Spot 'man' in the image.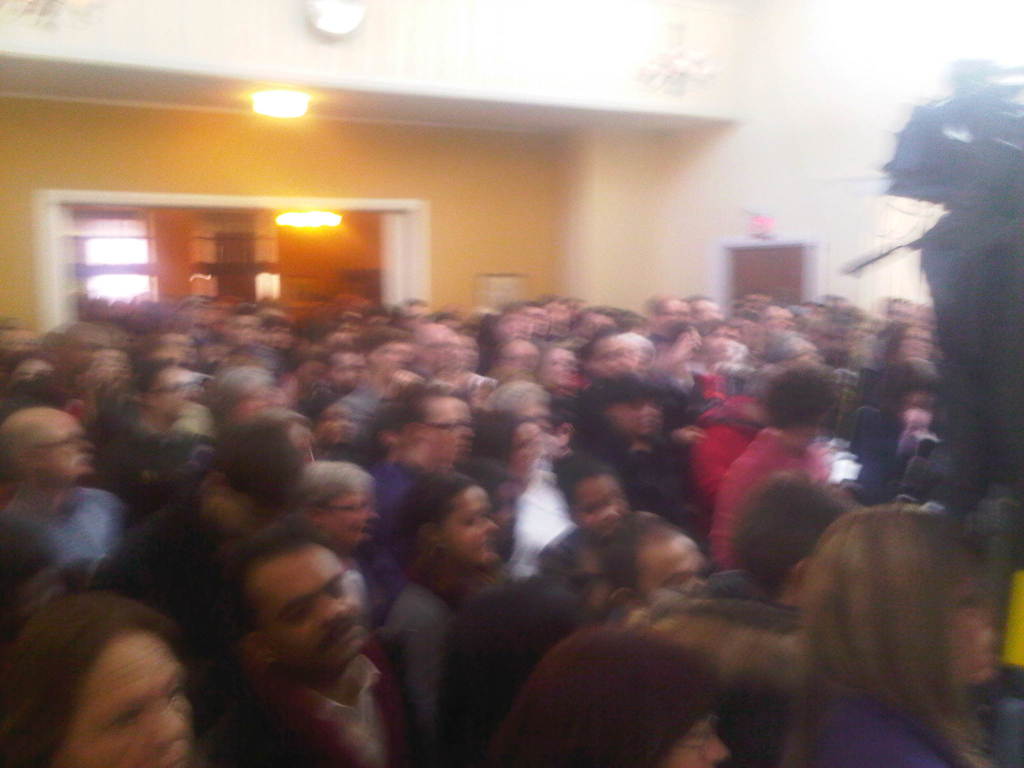
'man' found at <region>216, 522, 406, 767</region>.
